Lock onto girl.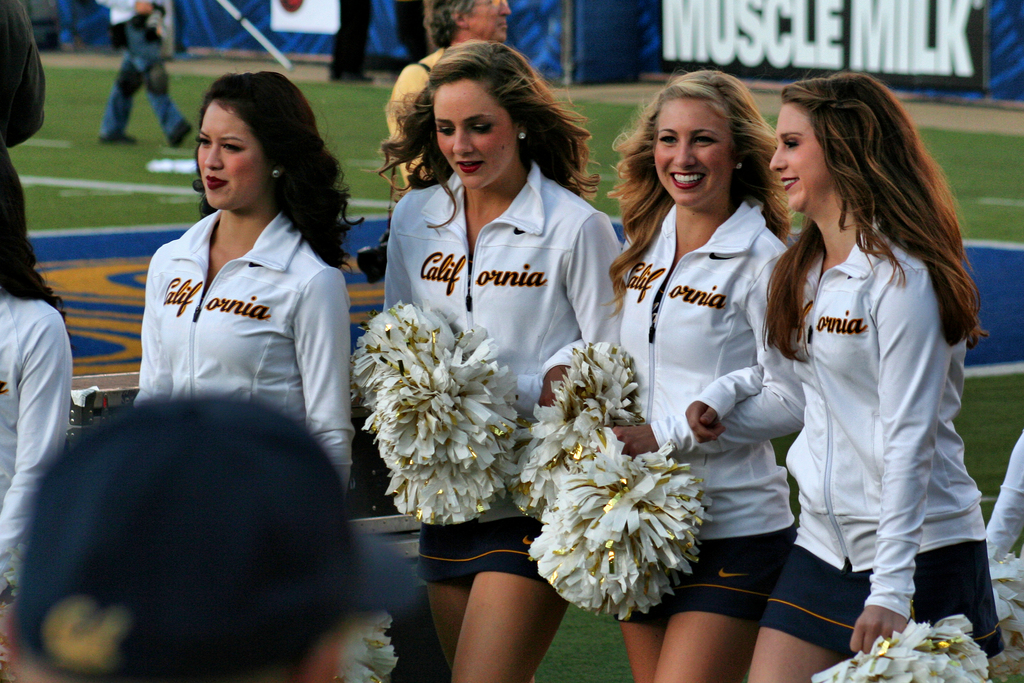
Locked: box=[130, 67, 356, 682].
